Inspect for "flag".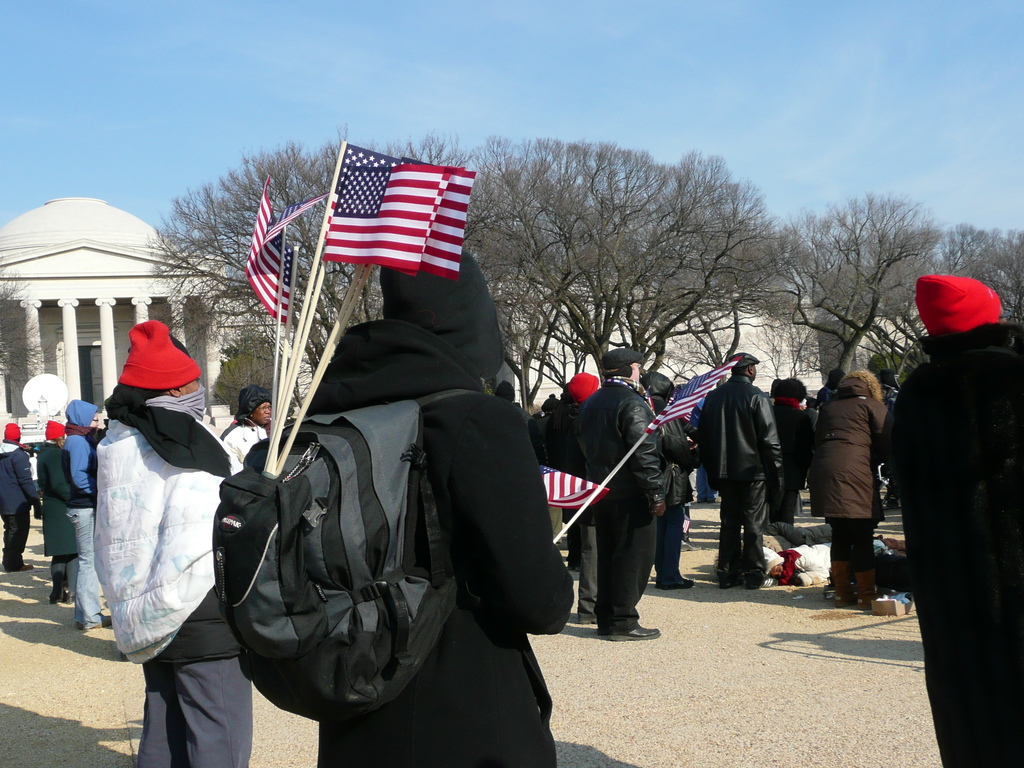
Inspection: rect(545, 461, 613, 511).
